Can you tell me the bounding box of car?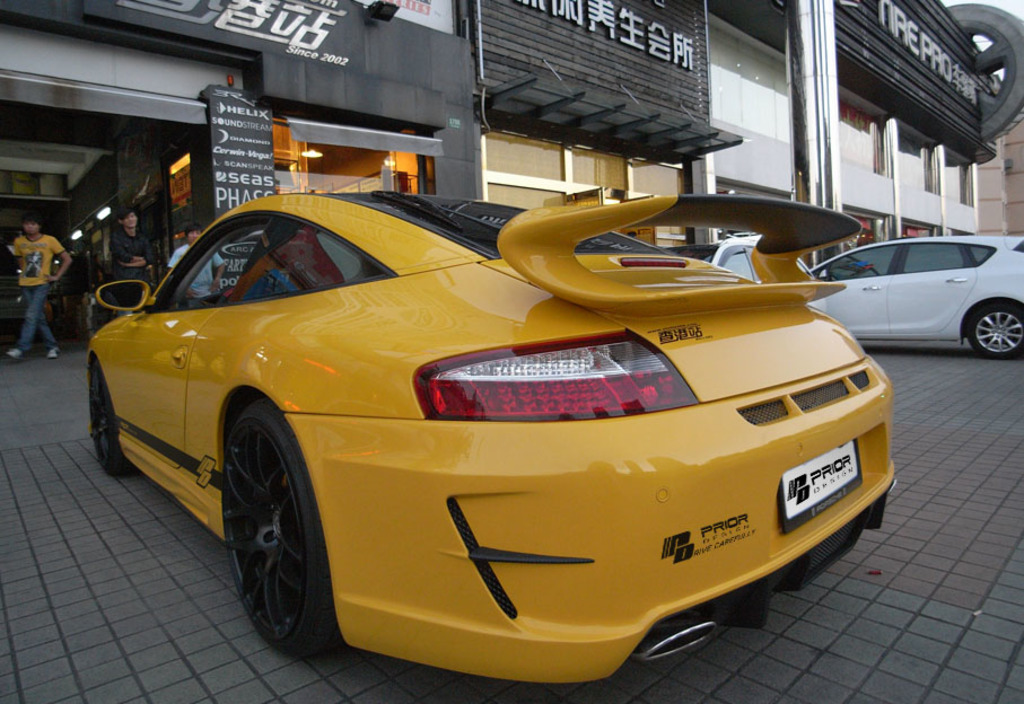
807 232 1023 357.
